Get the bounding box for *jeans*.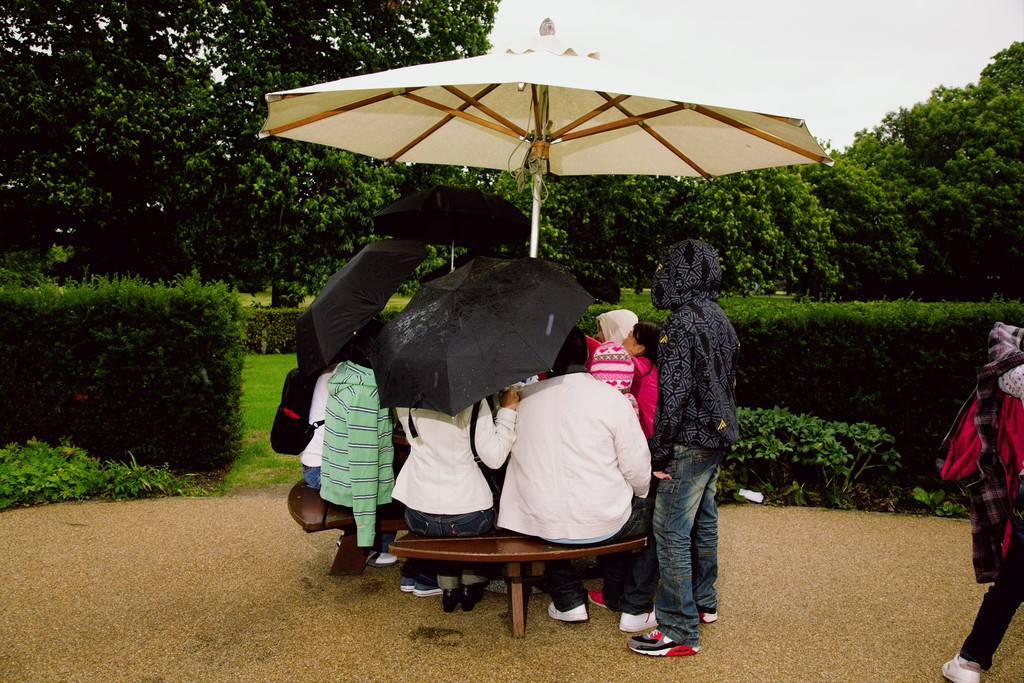
540 500 655 613.
